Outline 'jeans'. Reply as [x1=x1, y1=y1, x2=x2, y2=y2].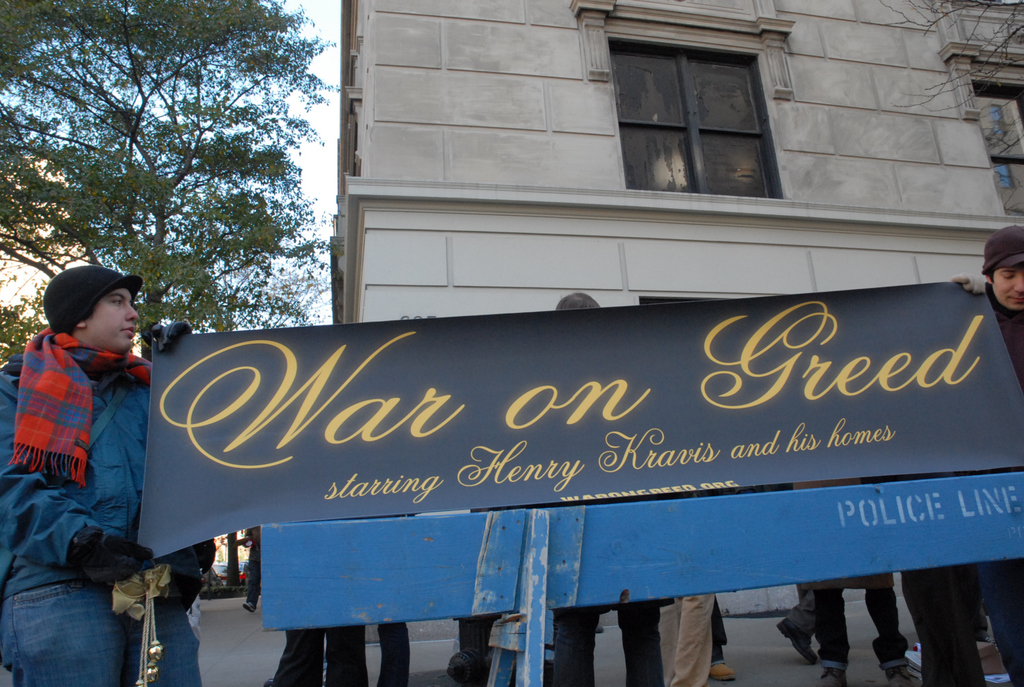
[x1=865, y1=593, x2=910, y2=666].
